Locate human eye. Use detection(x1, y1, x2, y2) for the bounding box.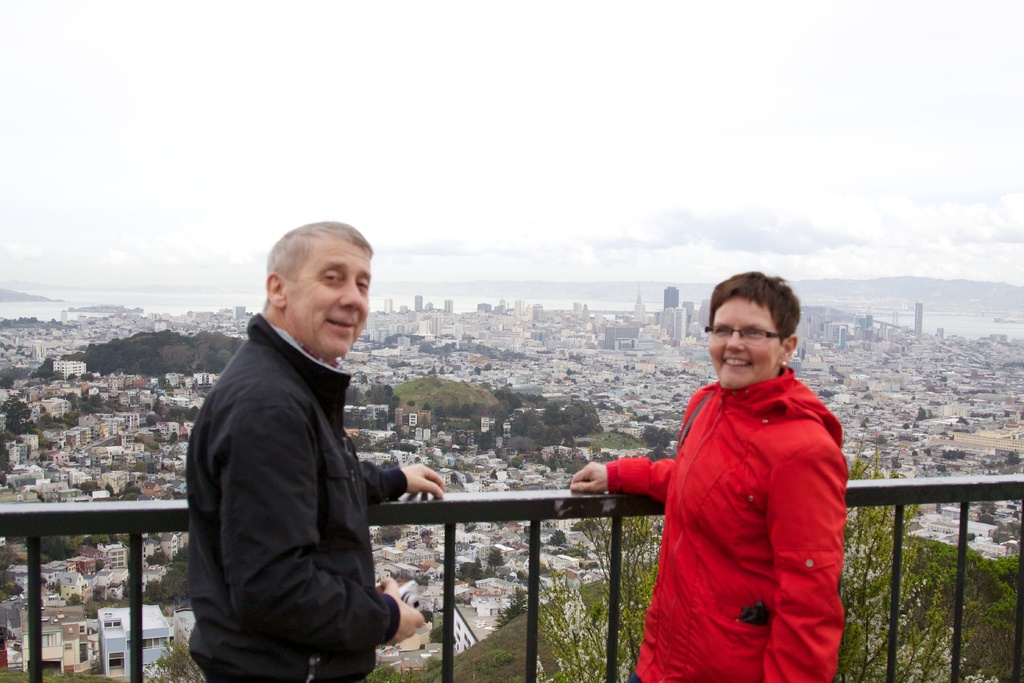
detection(356, 274, 372, 293).
